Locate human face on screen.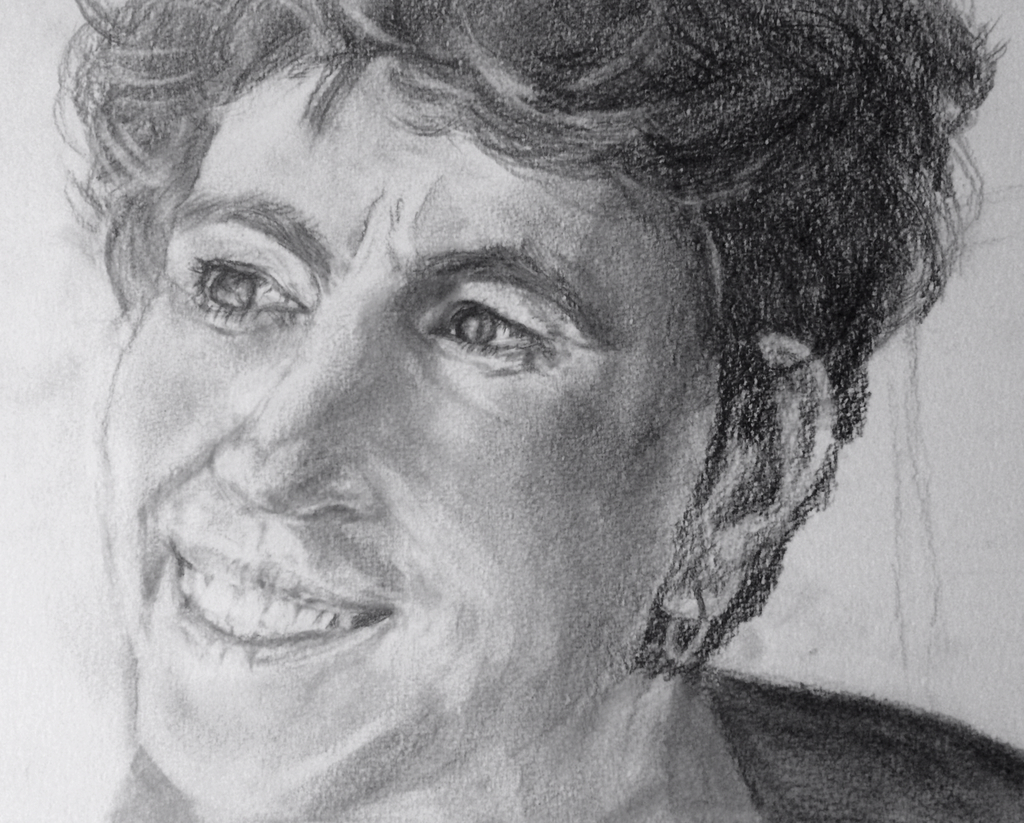
On screen at x1=104 y1=52 x2=729 y2=822.
